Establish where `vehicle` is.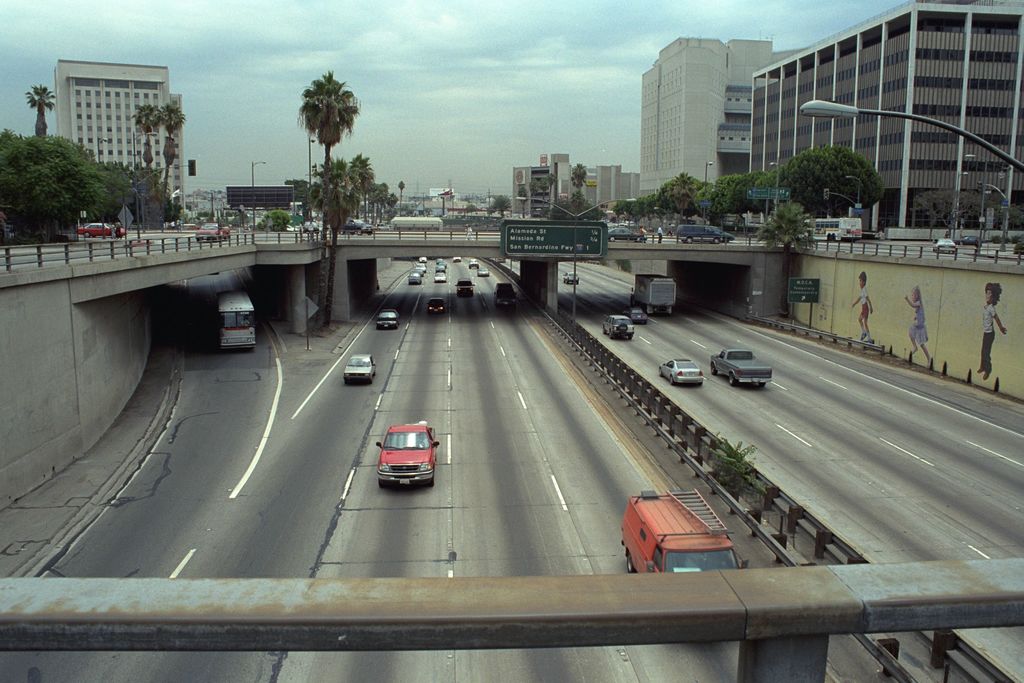
Established at select_region(413, 263, 428, 272).
